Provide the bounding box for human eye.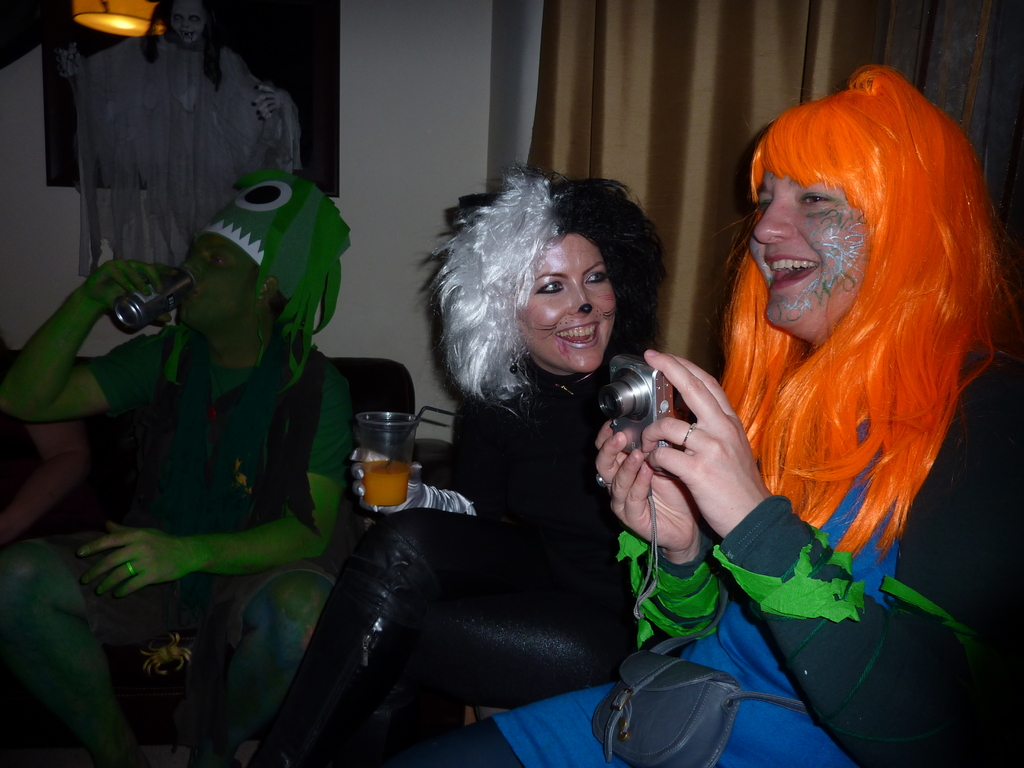
{"x1": 535, "y1": 280, "x2": 564, "y2": 295}.
